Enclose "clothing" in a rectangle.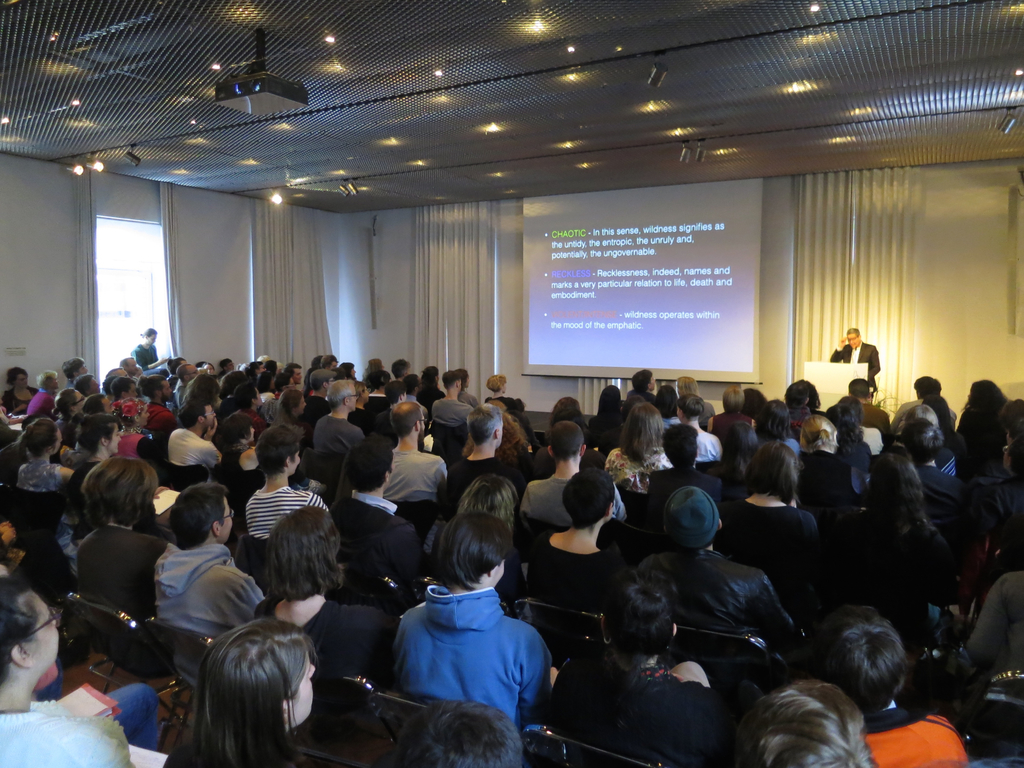
{"left": 157, "top": 744, "right": 237, "bottom": 765}.
